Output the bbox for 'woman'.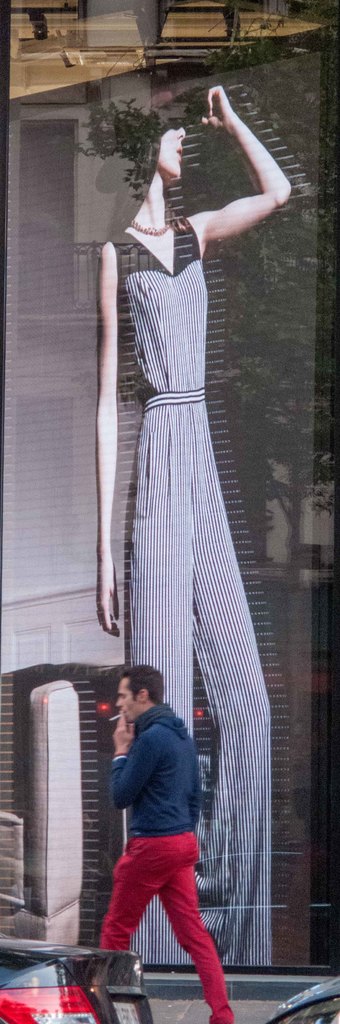
box(93, 89, 274, 968).
